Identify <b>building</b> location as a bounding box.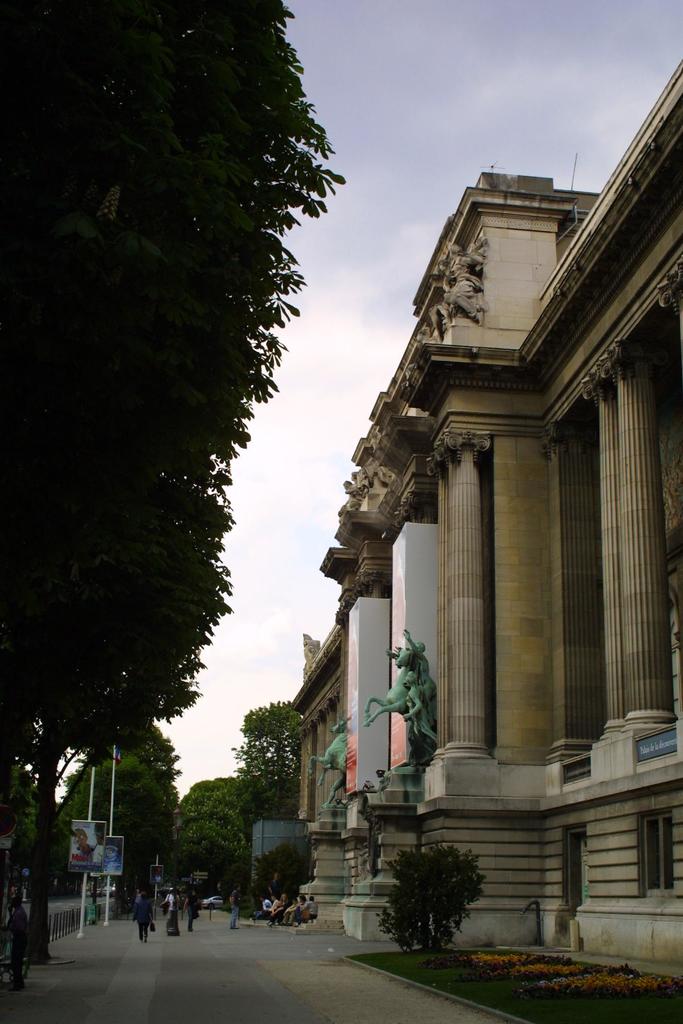
box(325, 59, 680, 982).
